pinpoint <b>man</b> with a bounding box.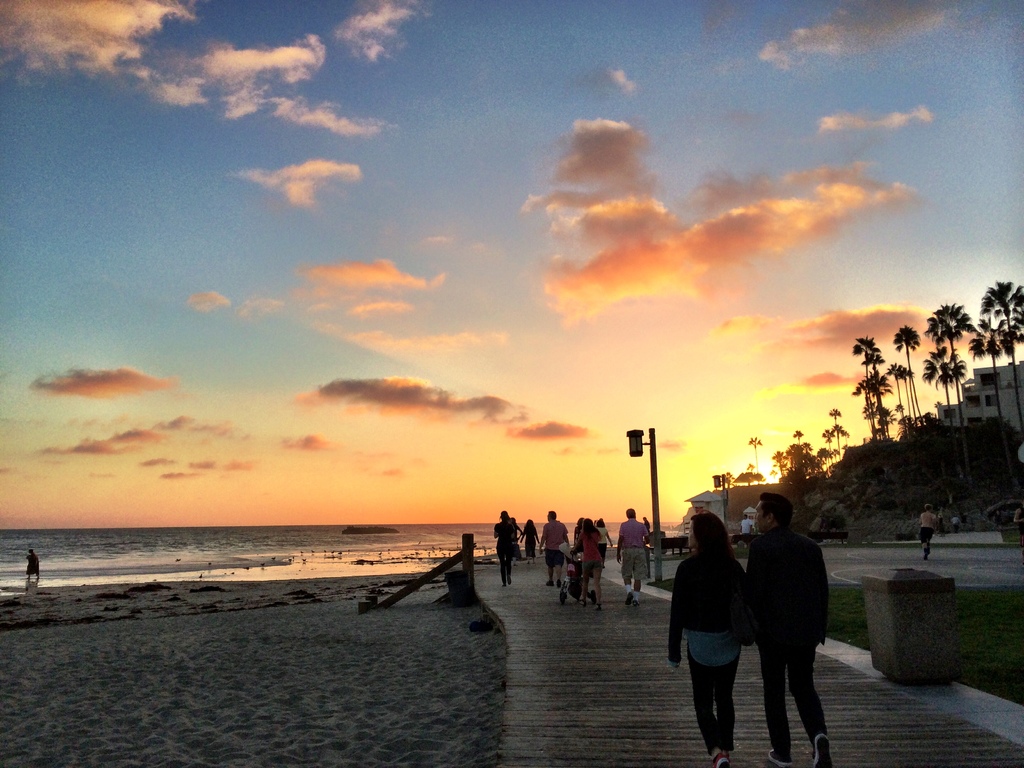
bbox(738, 516, 753, 535).
